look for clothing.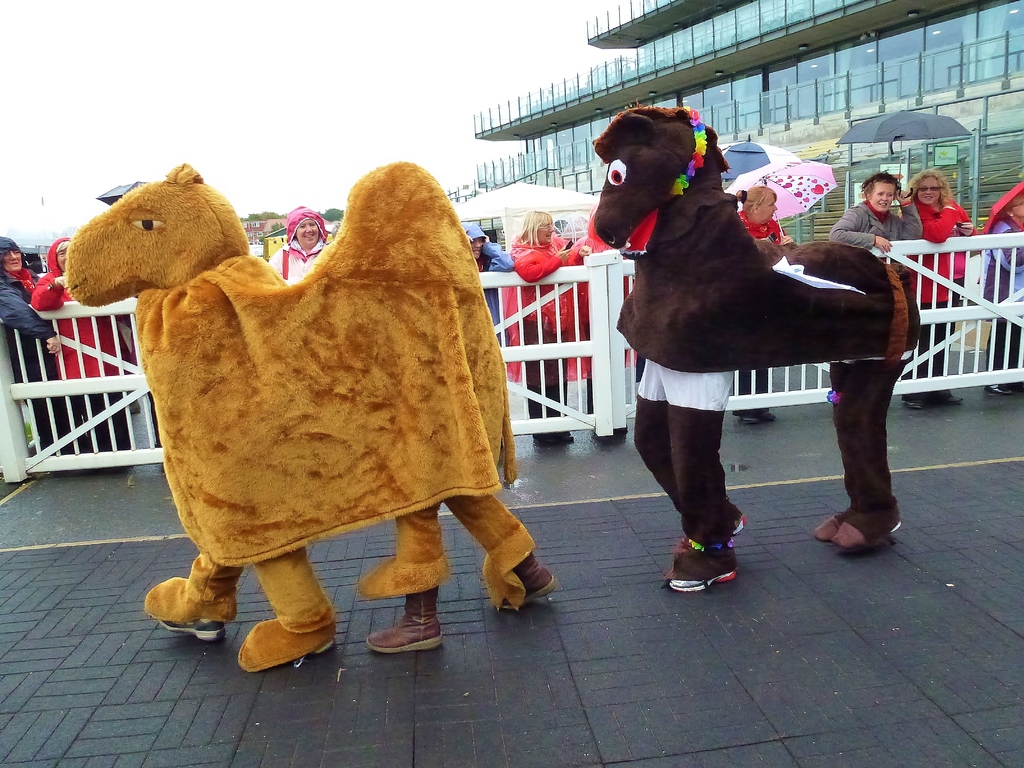
Found: <bbox>633, 357, 744, 581</bbox>.
